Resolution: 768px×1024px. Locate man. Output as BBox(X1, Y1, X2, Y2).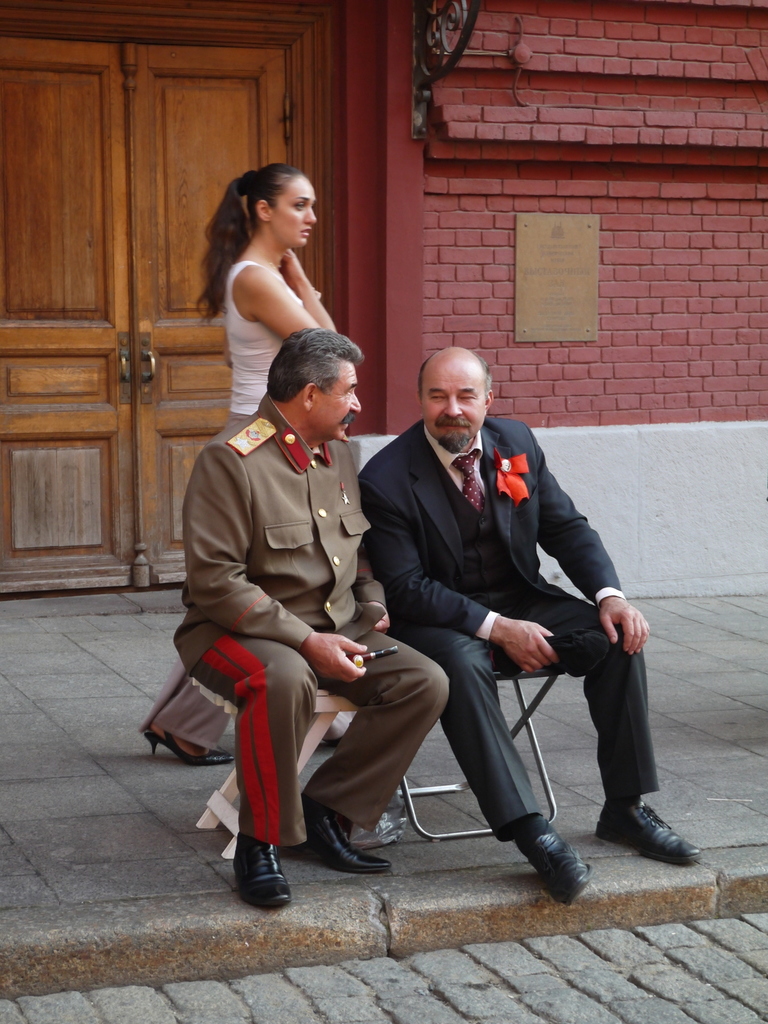
BBox(326, 341, 631, 876).
